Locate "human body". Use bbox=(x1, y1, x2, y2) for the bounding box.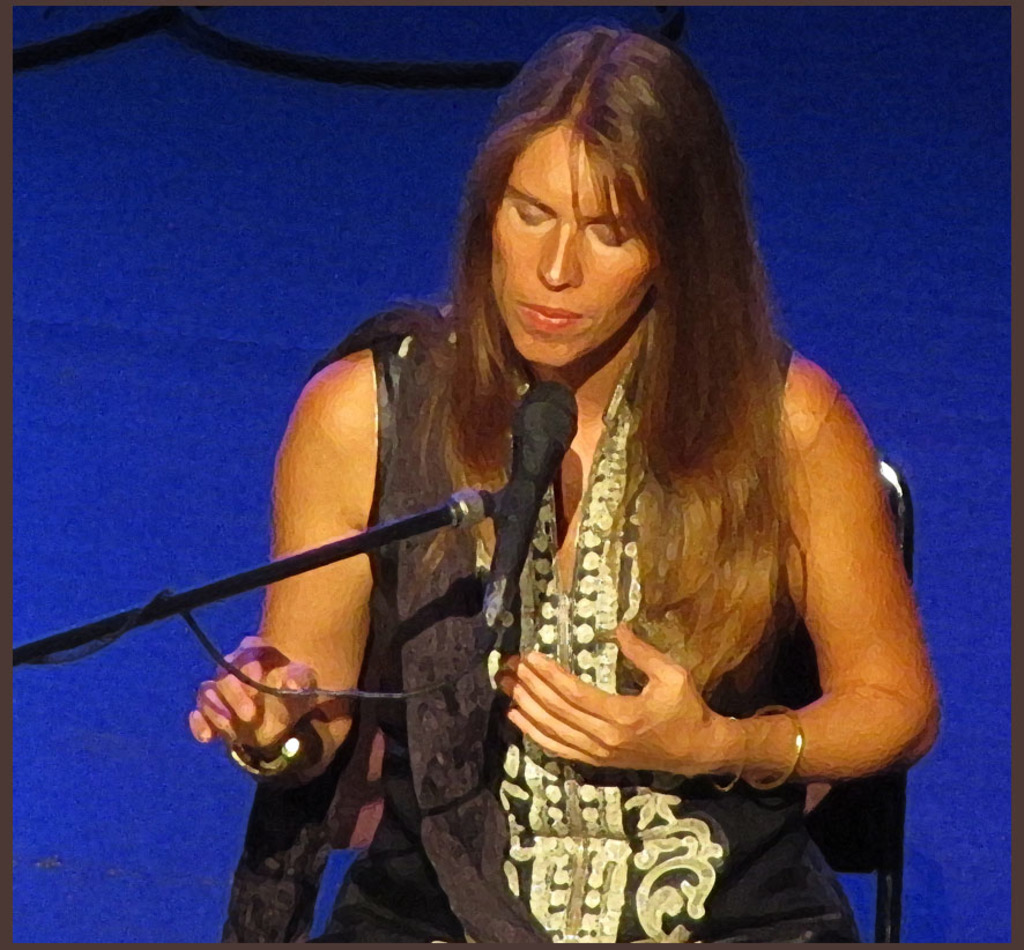
bbox=(69, 77, 914, 896).
